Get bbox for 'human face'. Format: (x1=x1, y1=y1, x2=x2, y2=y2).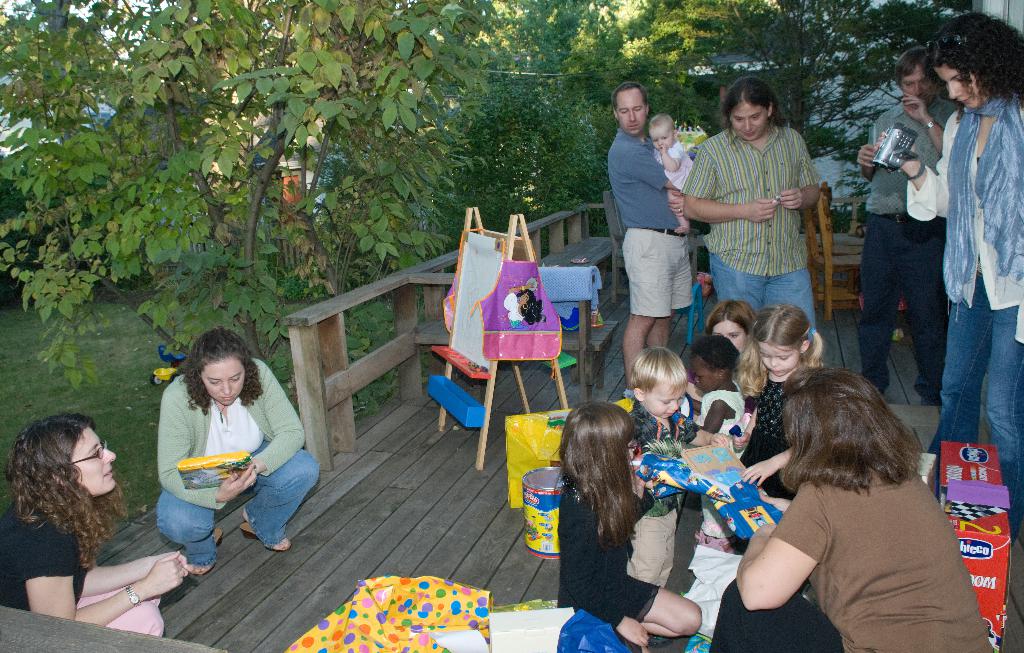
(x1=645, y1=381, x2=686, y2=418).
